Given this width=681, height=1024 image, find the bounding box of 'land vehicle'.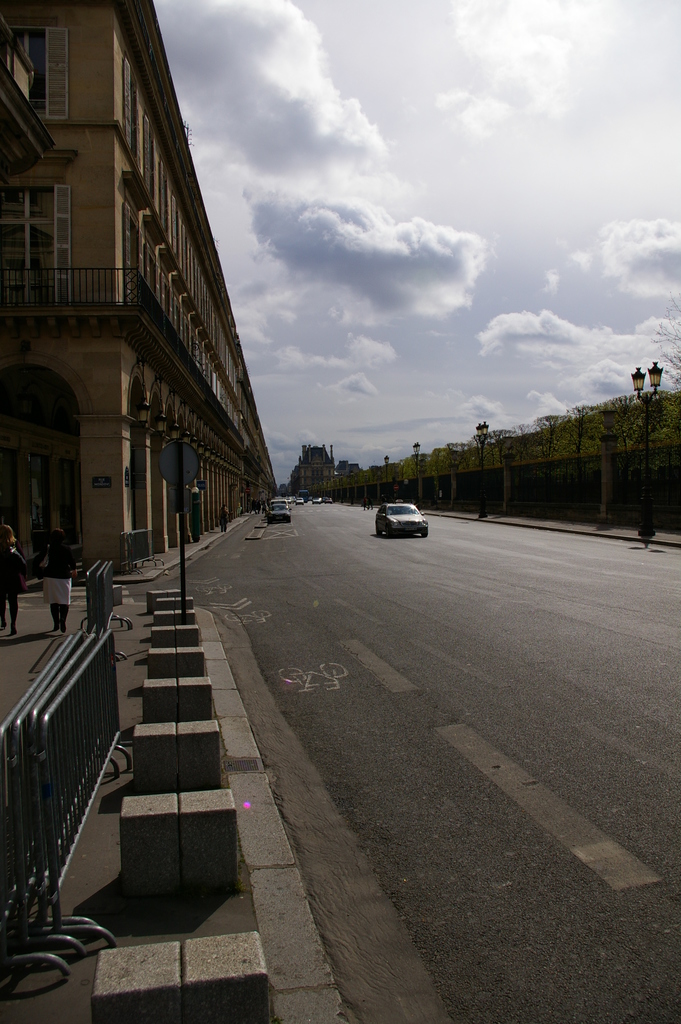
pyautogui.locateOnScreen(302, 490, 309, 502).
